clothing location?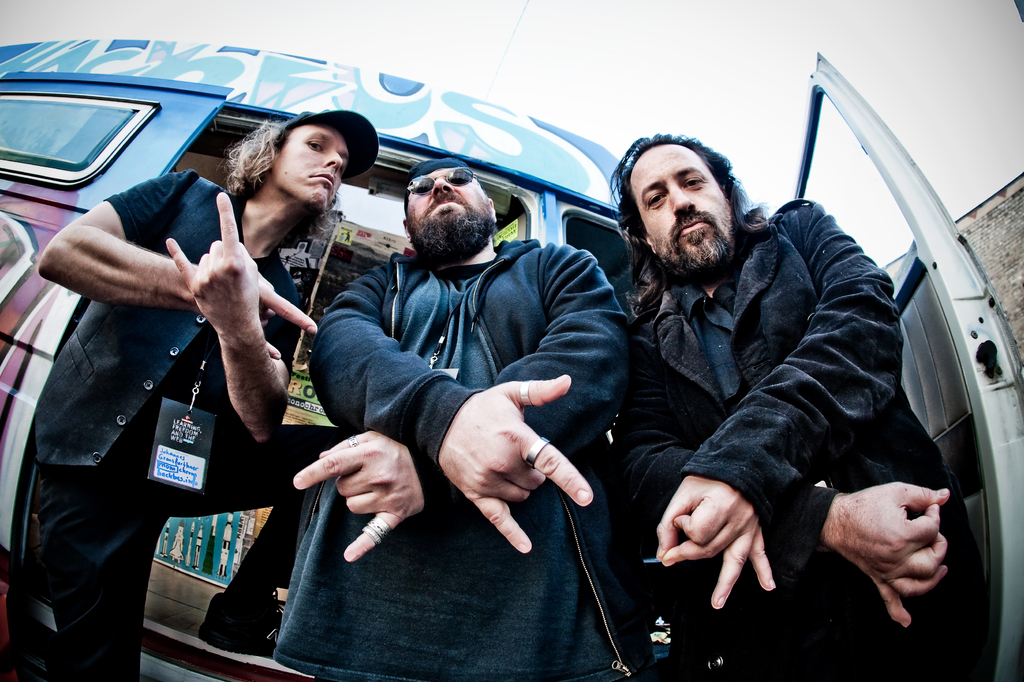
bbox=(606, 201, 982, 679)
